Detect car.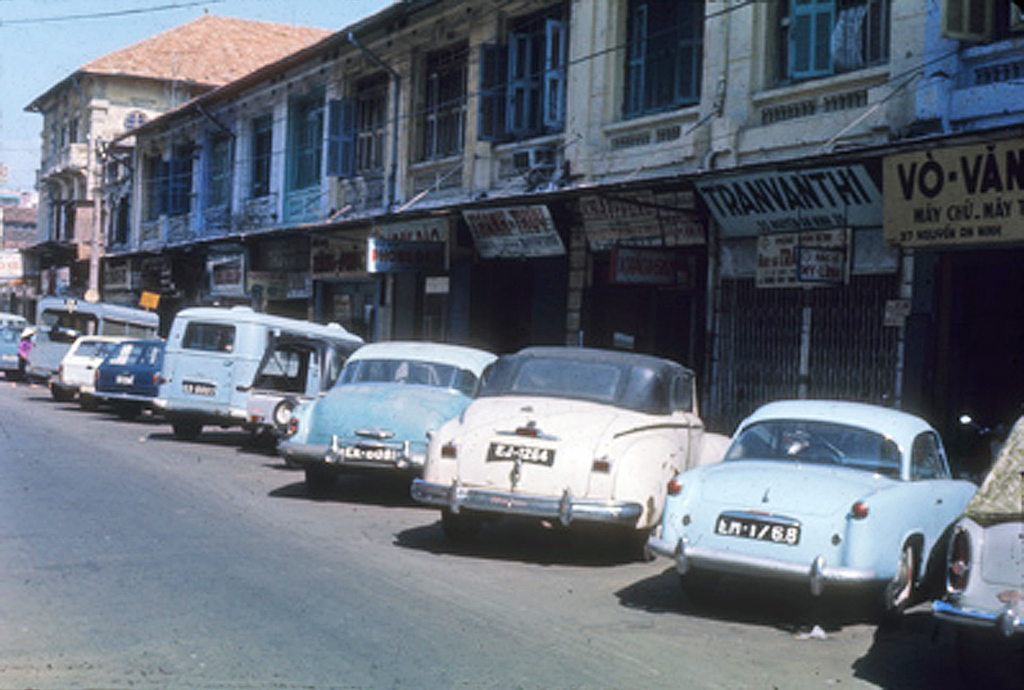
Detected at bbox(928, 413, 1023, 642).
